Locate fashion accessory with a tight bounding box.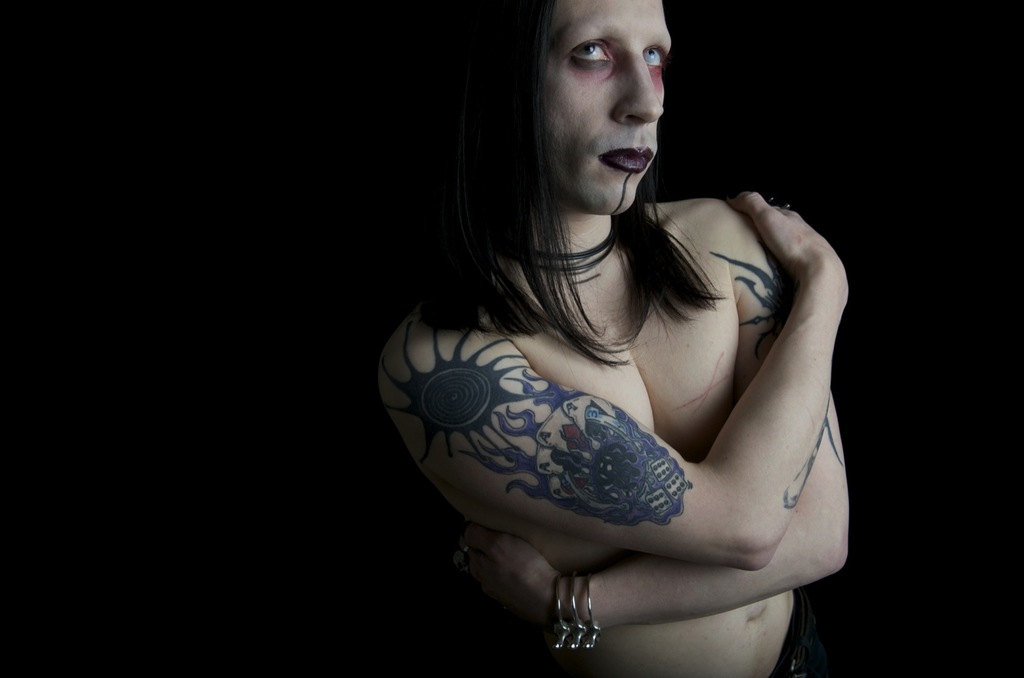
Rect(508, 227, 612, 277).
